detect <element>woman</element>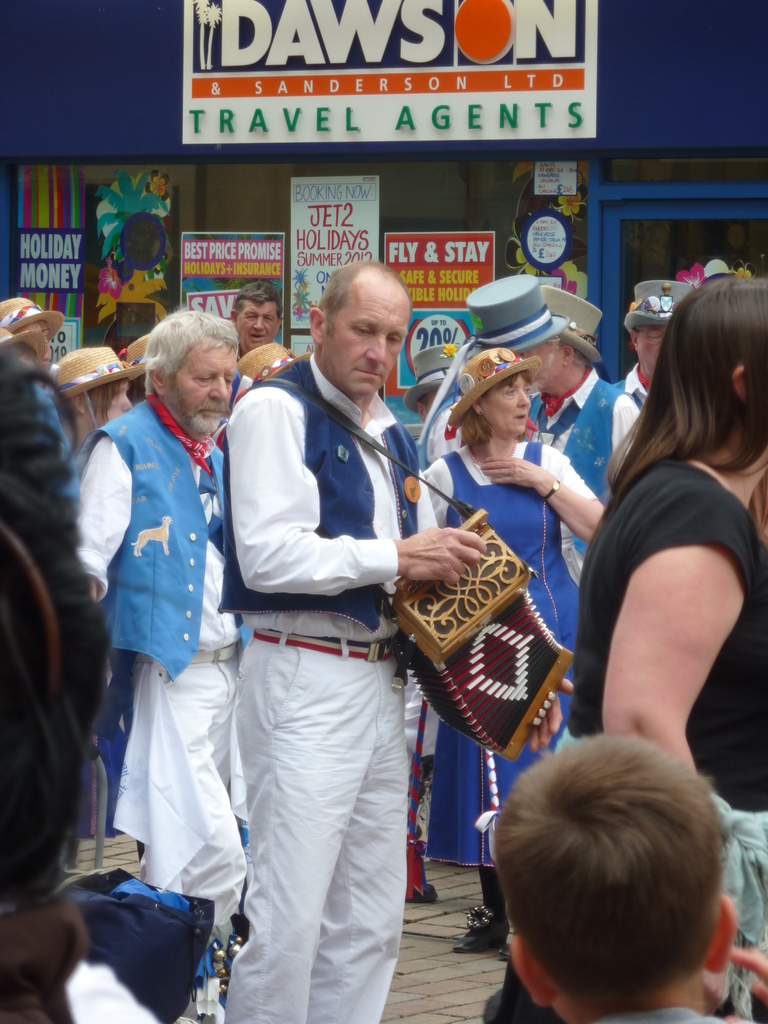
x1=563 y1=232 x2=761 y2=863
